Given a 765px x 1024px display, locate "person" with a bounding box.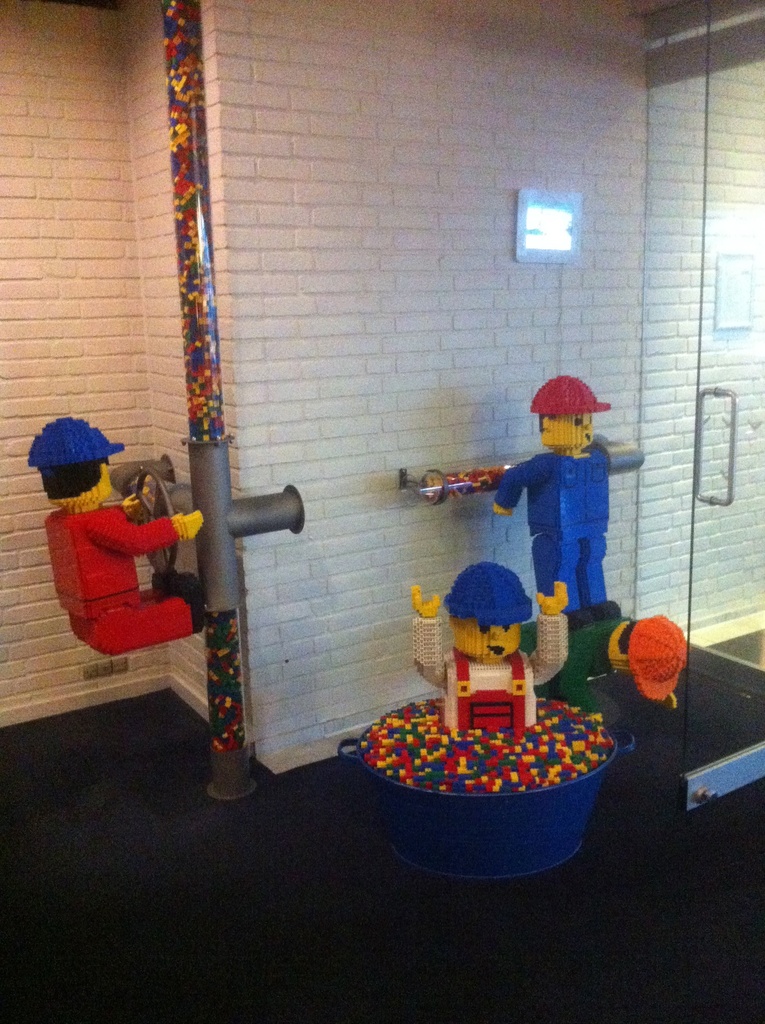
Located: 488, 370, 613, 623.
